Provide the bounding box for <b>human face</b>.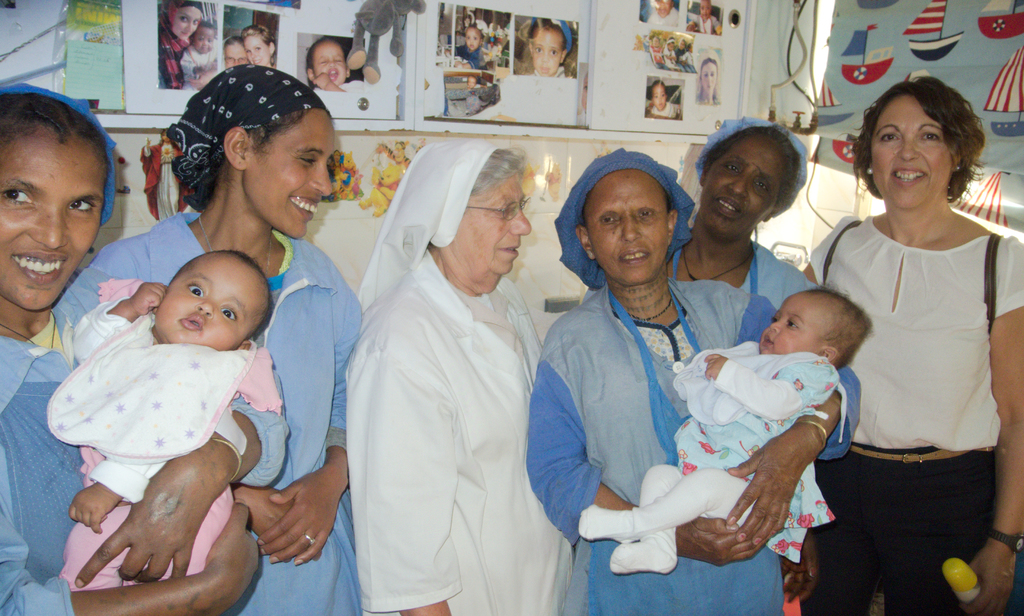
<region>173, 5, 196, 42</region>.
